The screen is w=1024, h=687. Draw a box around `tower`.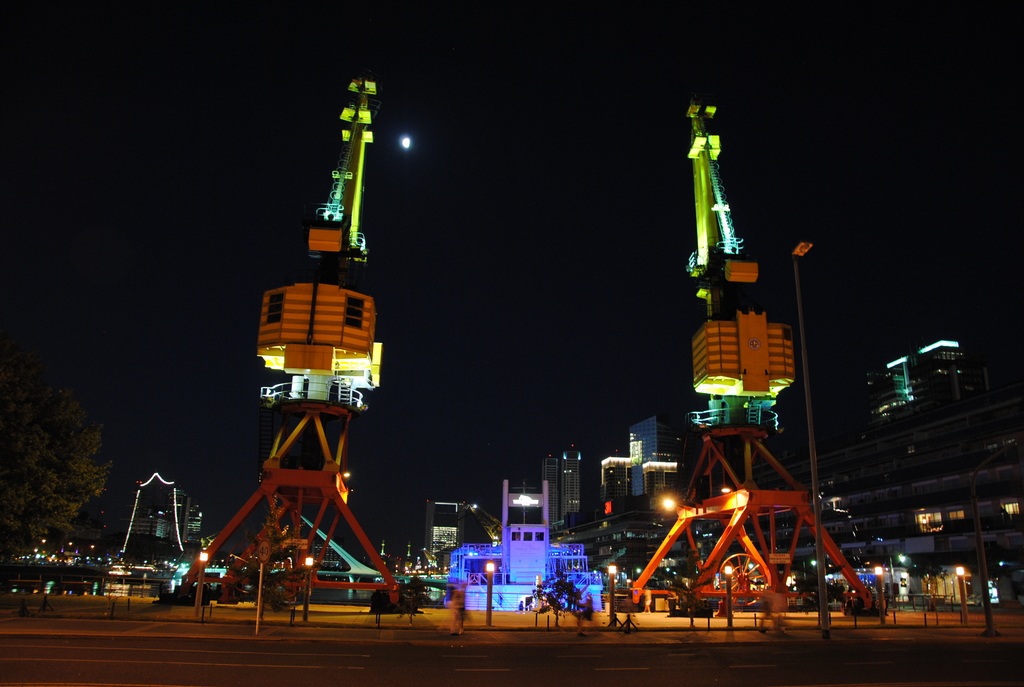
(left=636, top=101, right=884, bottom=617).
